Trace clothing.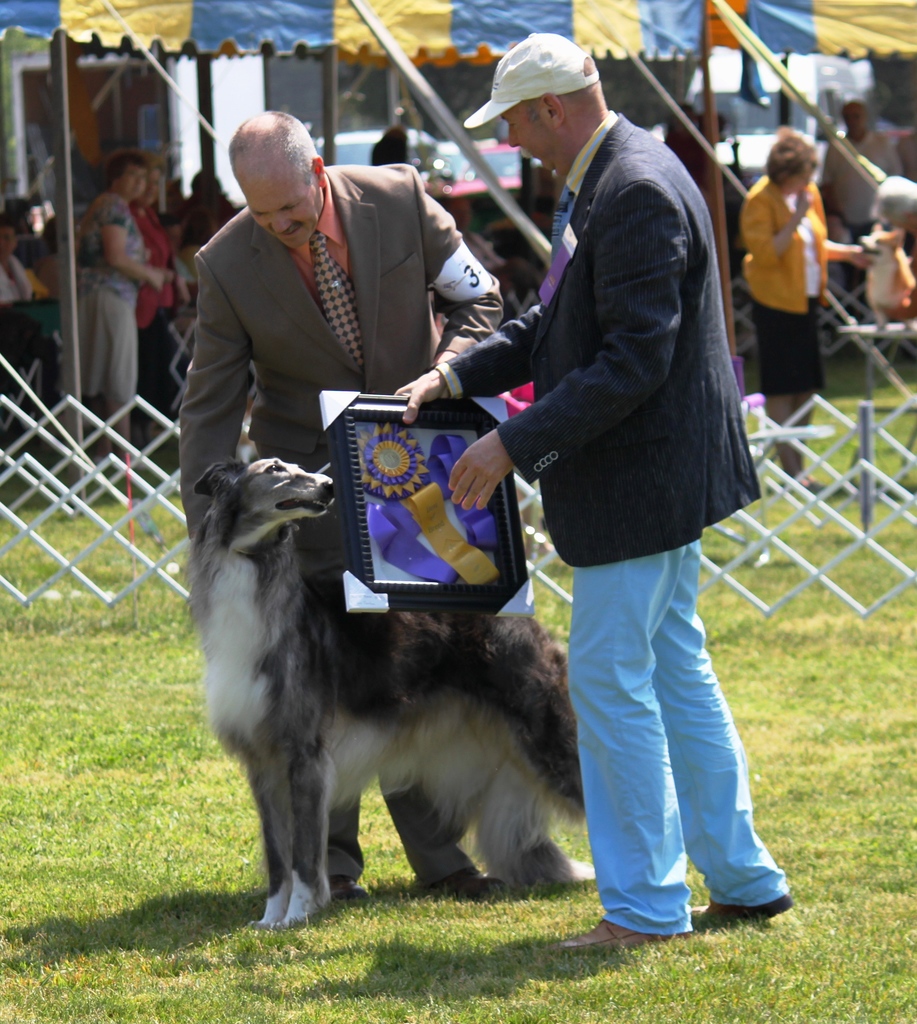
Traced to locate(55, 285, 146, 410).
